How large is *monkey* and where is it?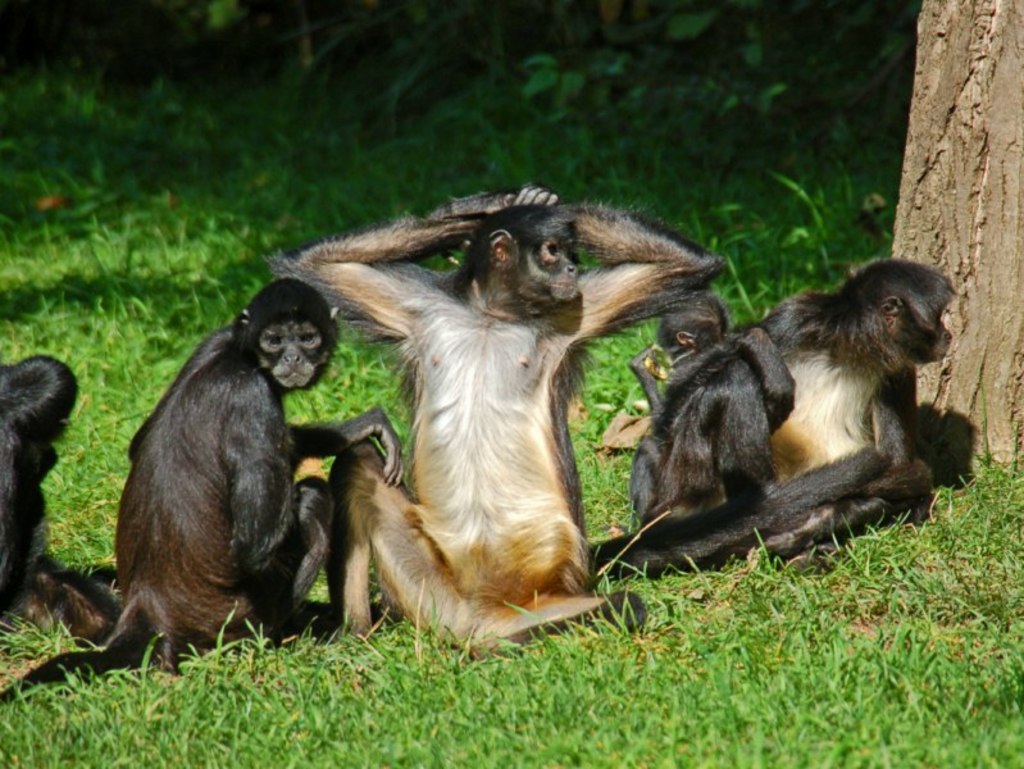
Bounding box: pyautogui.locateOnScreen(0, 340, 99, 619).
